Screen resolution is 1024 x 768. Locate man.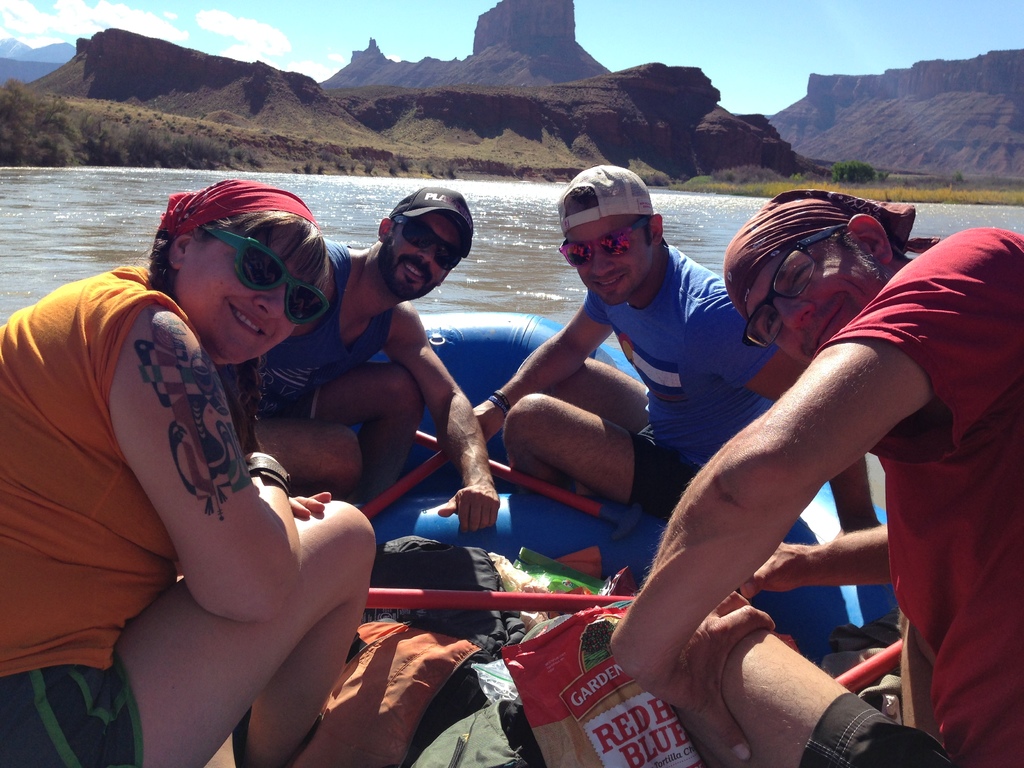
x1=612, y1=189, x2=1023, y2=767.
